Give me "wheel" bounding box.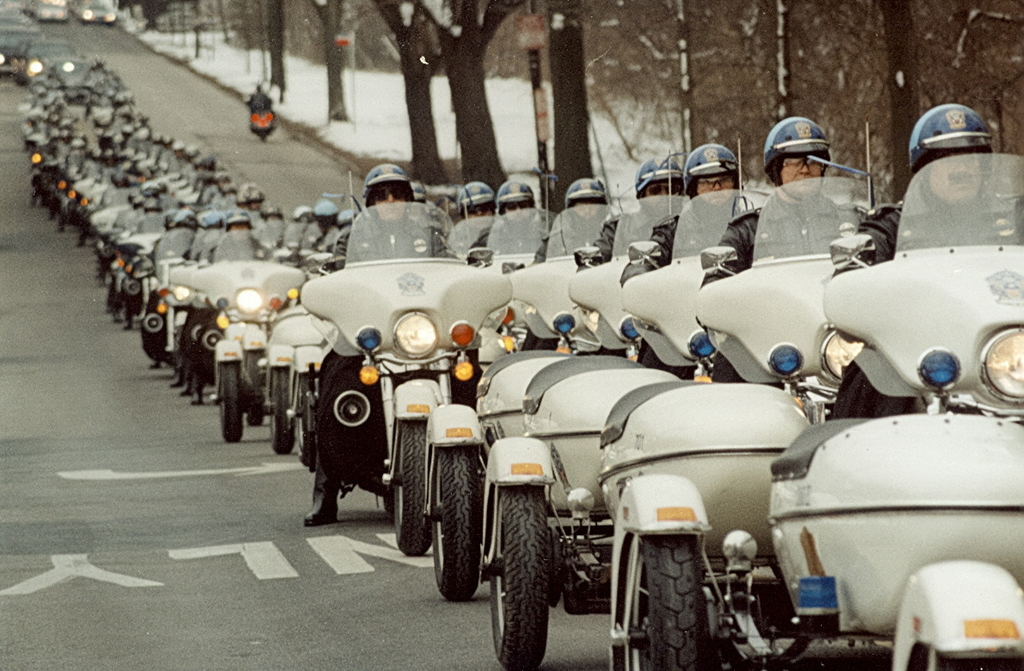
pyautogui.locateOnScreen(247, 403, 262, 426).
